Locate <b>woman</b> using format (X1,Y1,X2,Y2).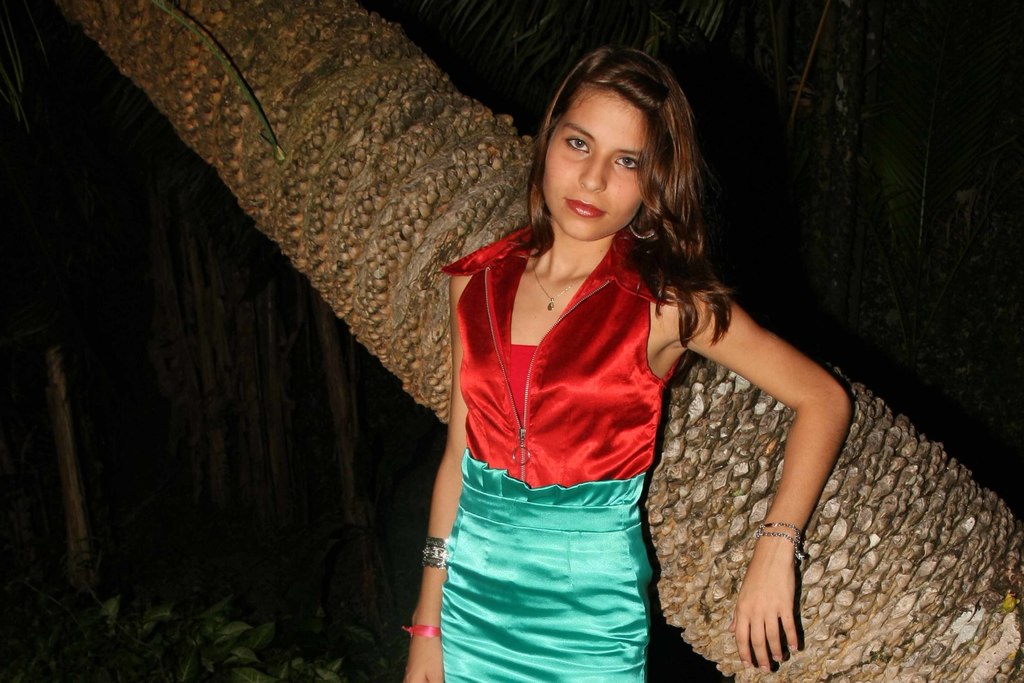
(384,43,797,658).
